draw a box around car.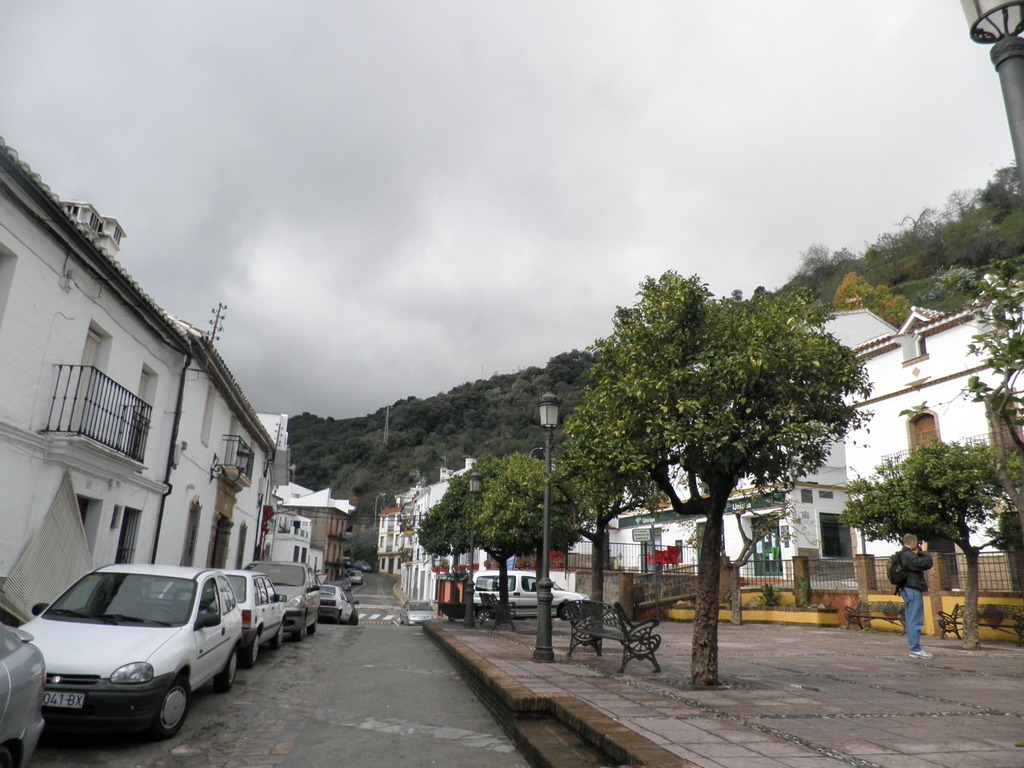
472/567/584/615.
